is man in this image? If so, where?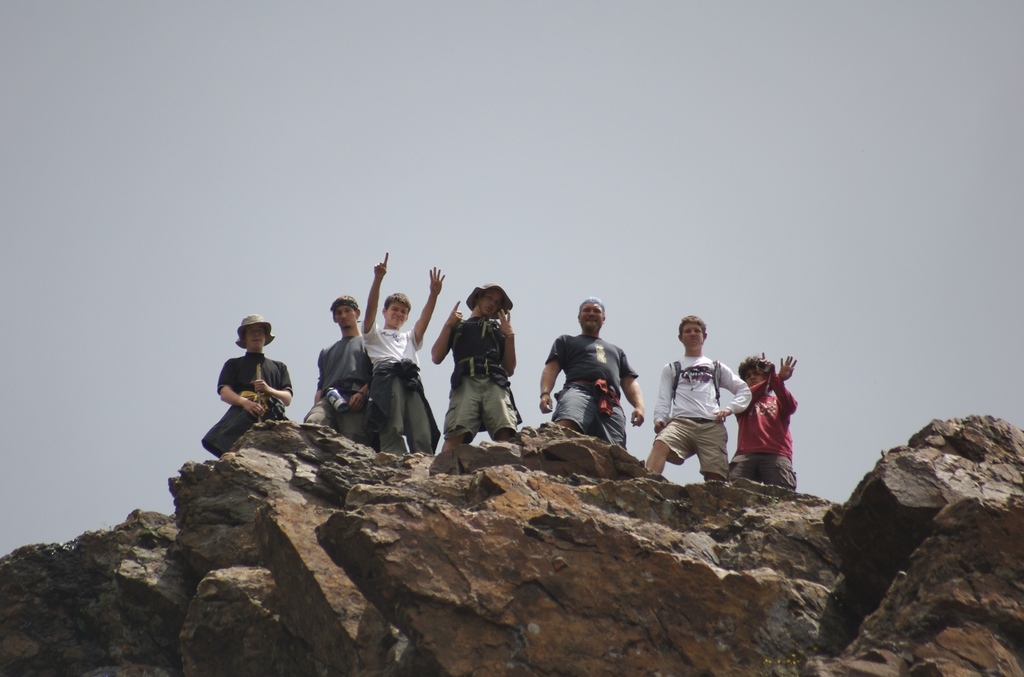
Yes, at 300 294 383 455.
